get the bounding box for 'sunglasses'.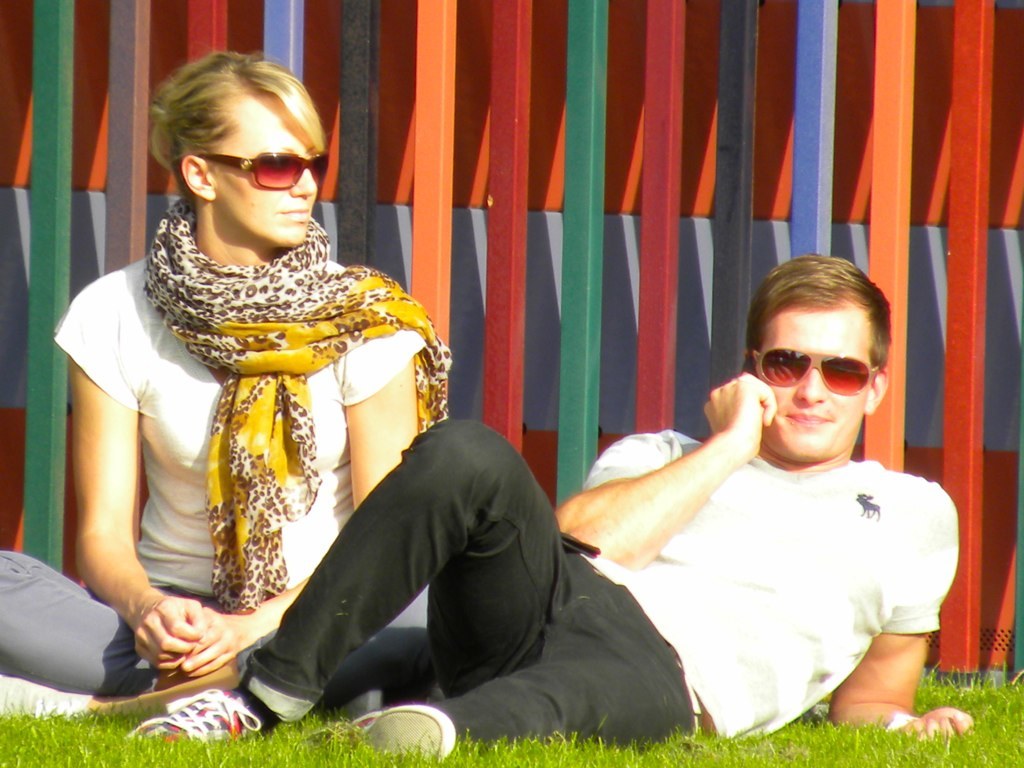
l=191, t=153, r=328, b=188.
